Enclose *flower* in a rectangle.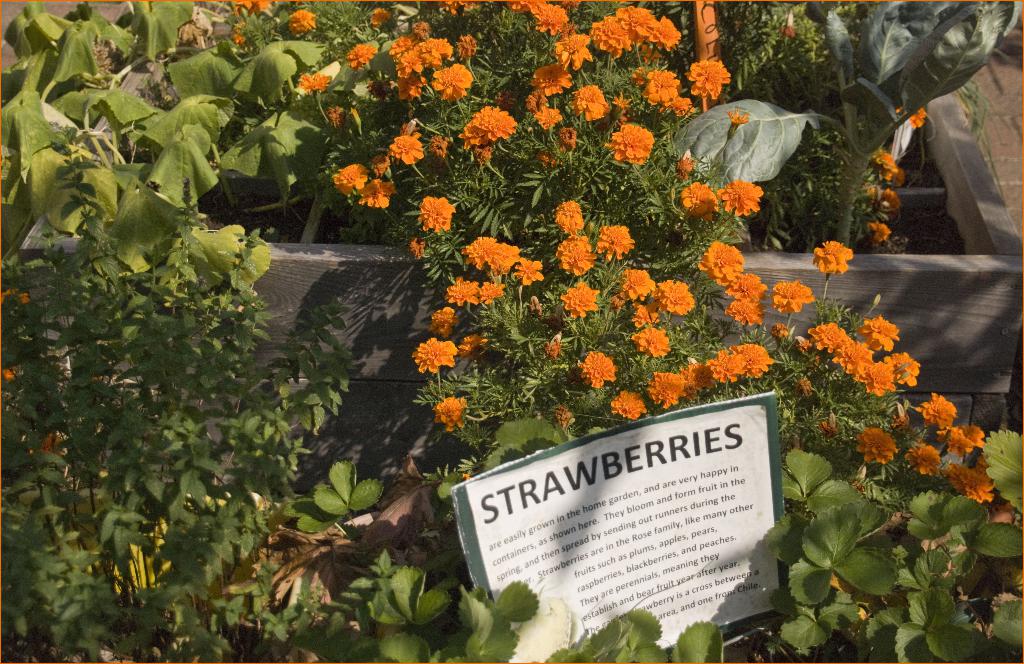
<region>937, 424, 962, 450</region>.
